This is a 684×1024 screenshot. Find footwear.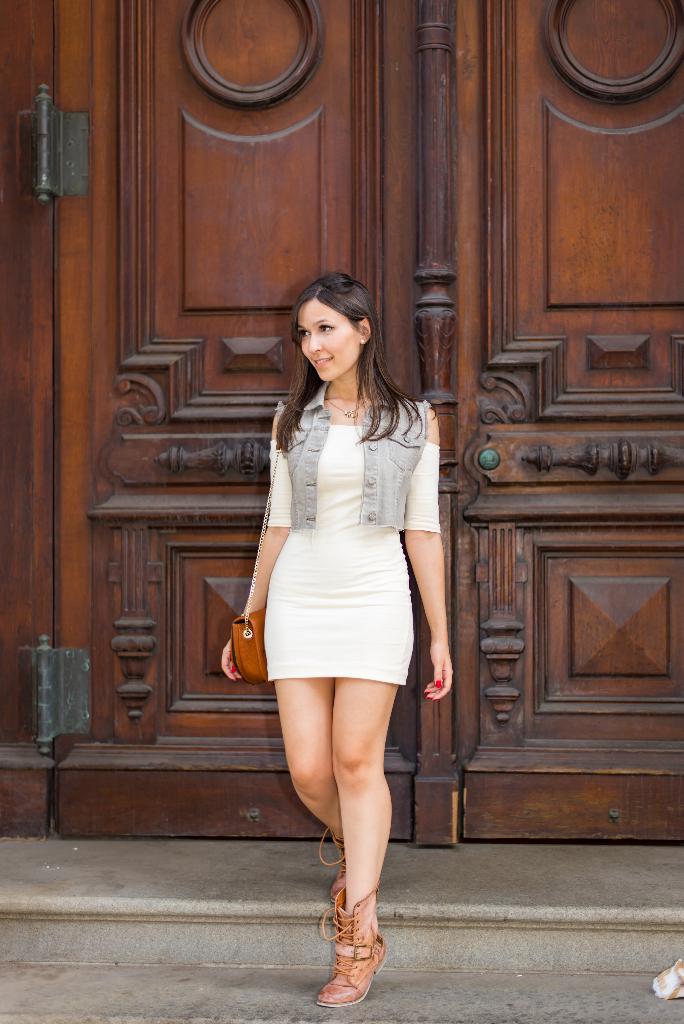
Bounding box: 313 833 350 898.
